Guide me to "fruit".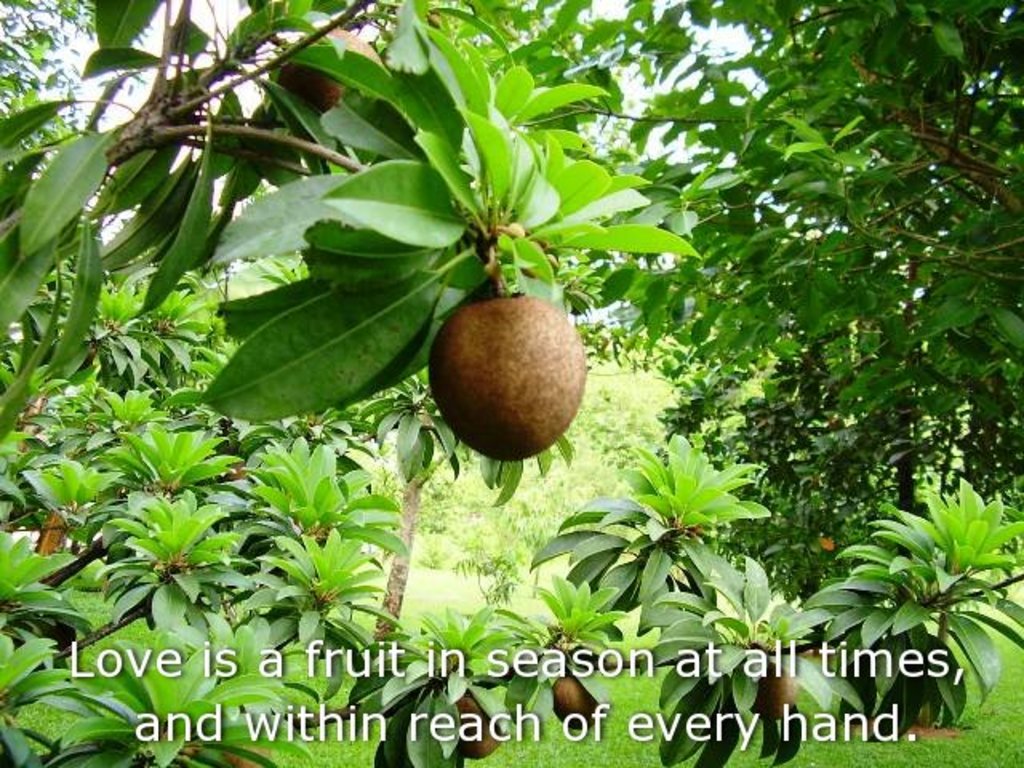
Guidance: [x1=448, y1=678, x2=517, y2=755].
